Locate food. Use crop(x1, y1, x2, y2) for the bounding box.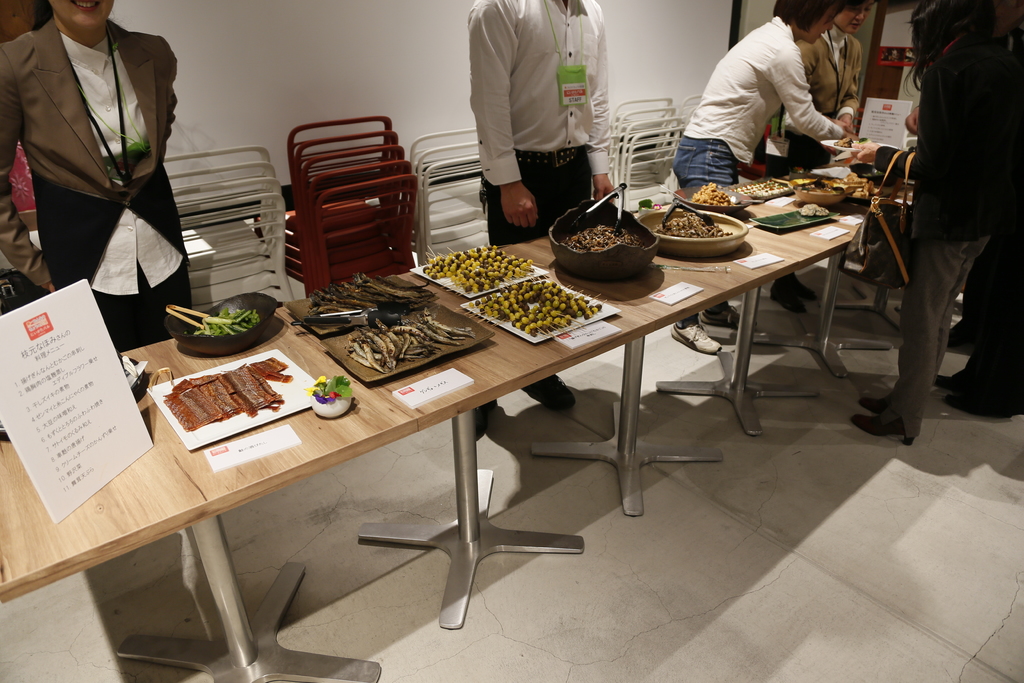
crop(689, 181, 732, 210).
